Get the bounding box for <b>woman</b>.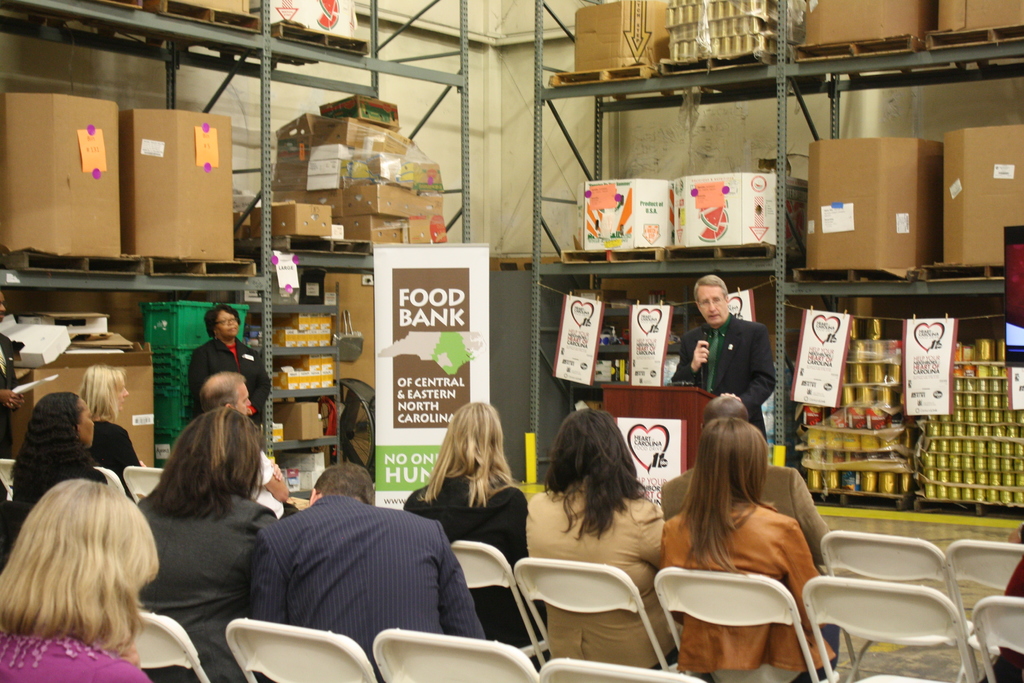
select_region(660, 414, 839, 682).
